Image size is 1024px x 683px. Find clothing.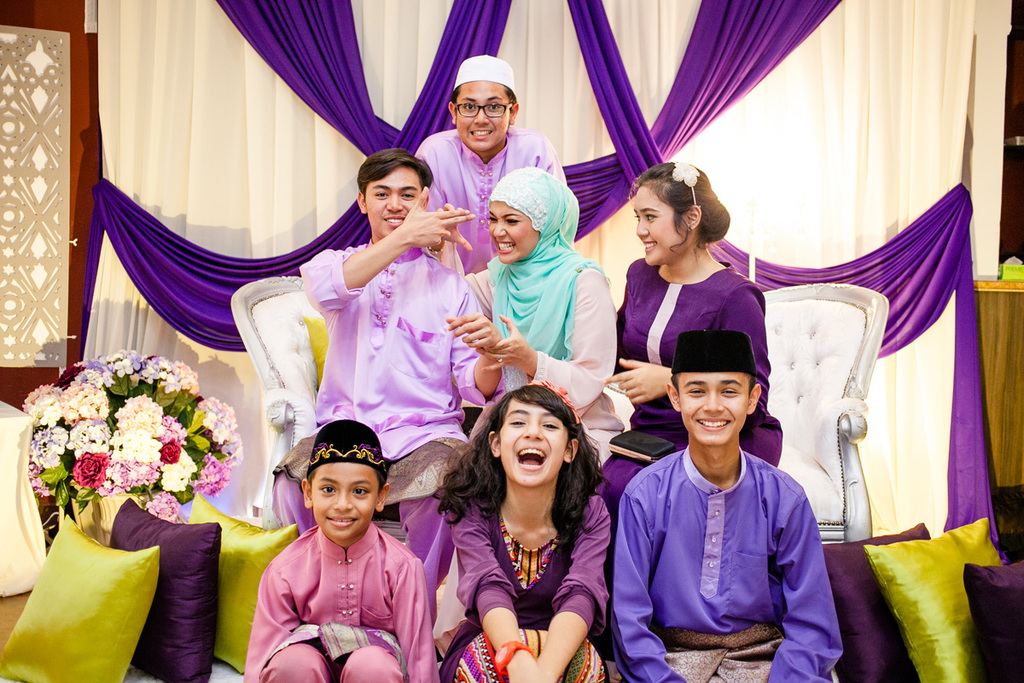
pyautogui.locateOnScreen(668, 330, 765, 375).
